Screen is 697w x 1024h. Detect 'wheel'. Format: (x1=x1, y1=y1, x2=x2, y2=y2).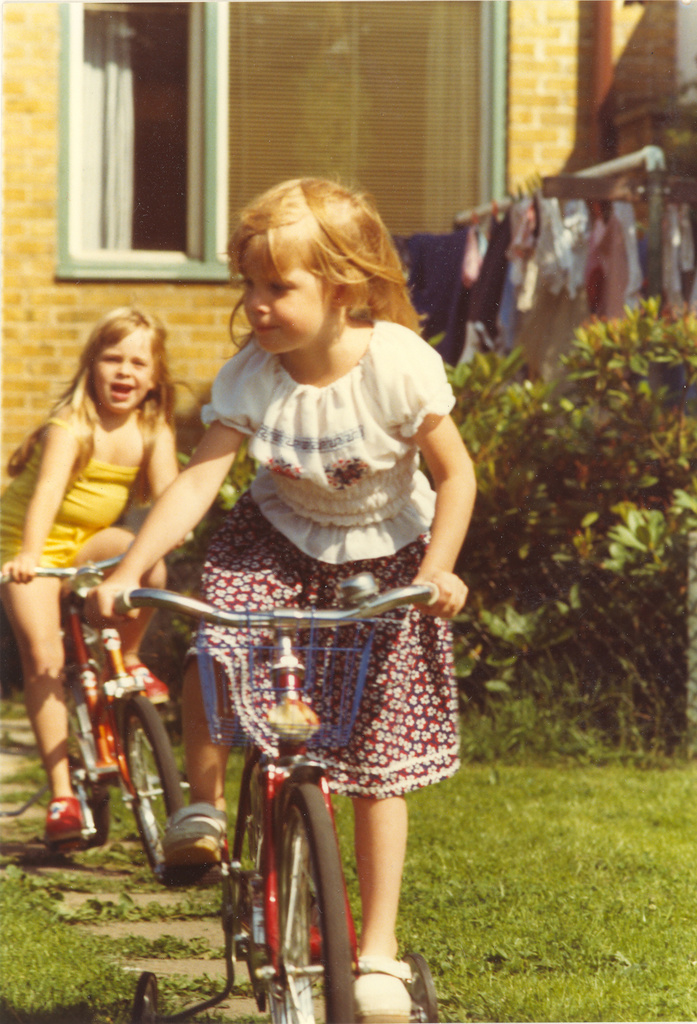
(x1=125, y1=962, x2=171, y2=1023).
